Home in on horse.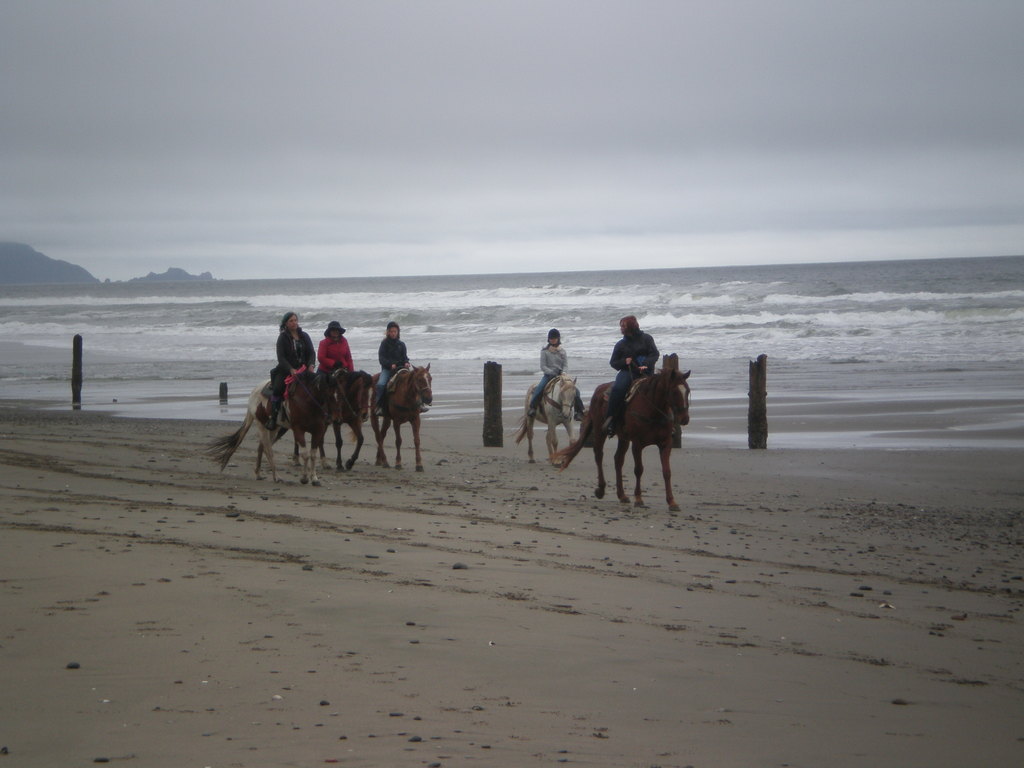
Homed in at <bbox>371, 364, 435, 474</bbox>.
